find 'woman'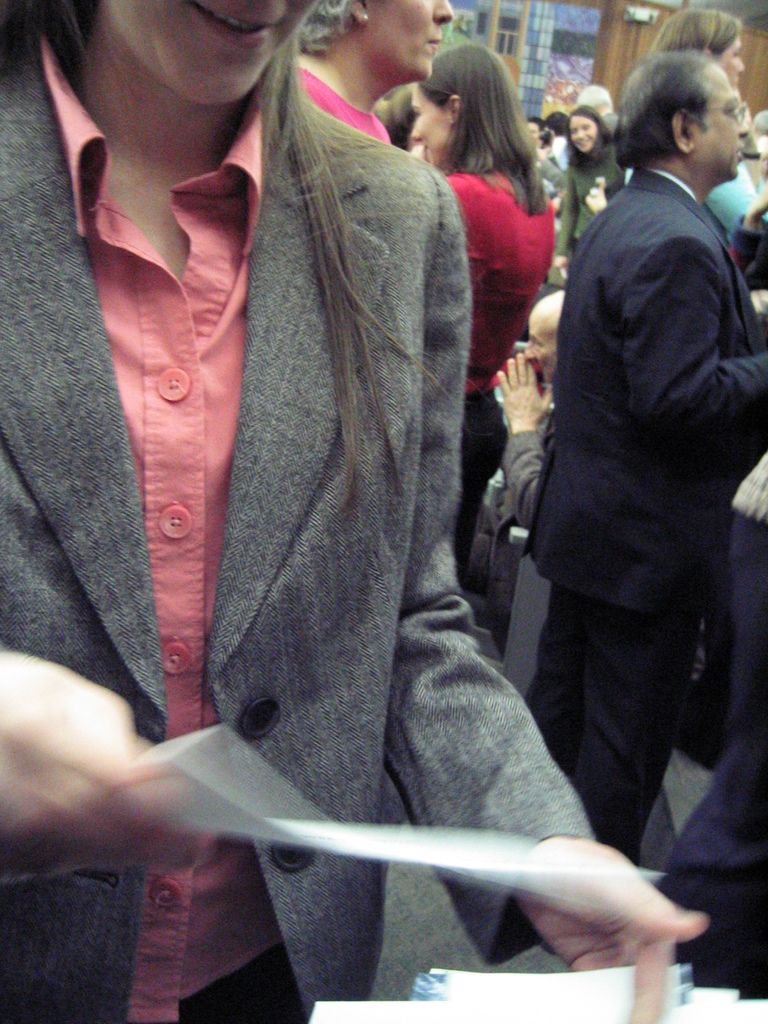
BBox(0, 0, 708, 1023)
